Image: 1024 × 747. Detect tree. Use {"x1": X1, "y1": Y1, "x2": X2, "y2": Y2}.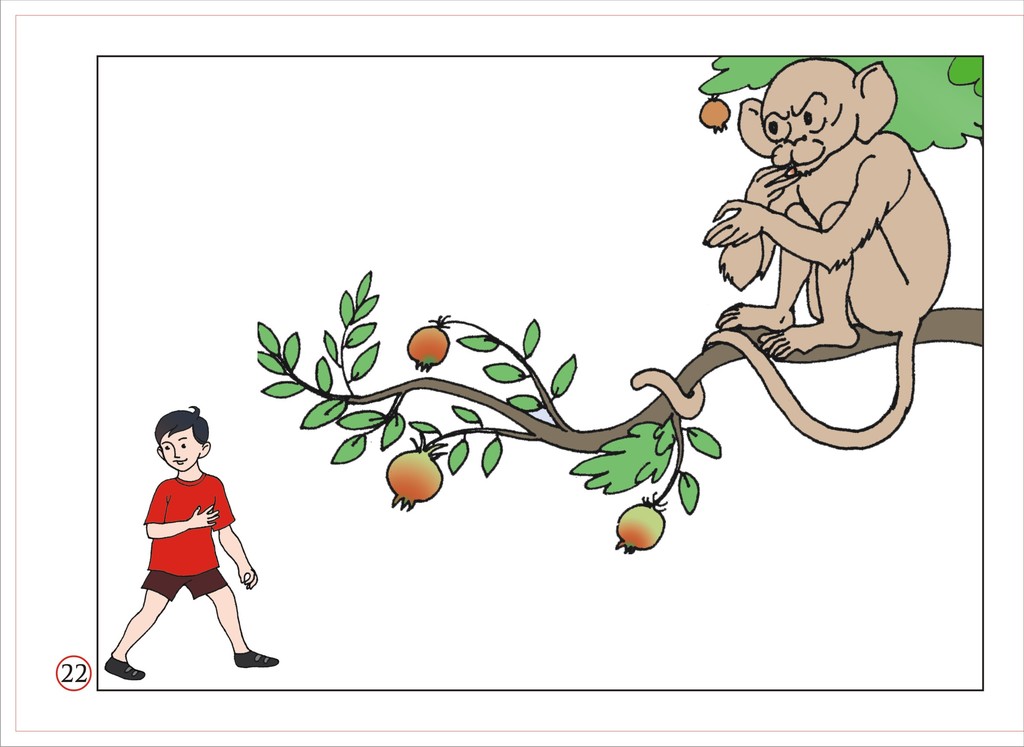
{"x1": 256, "y1": 57, "x2": 984, "y2": 552}.
